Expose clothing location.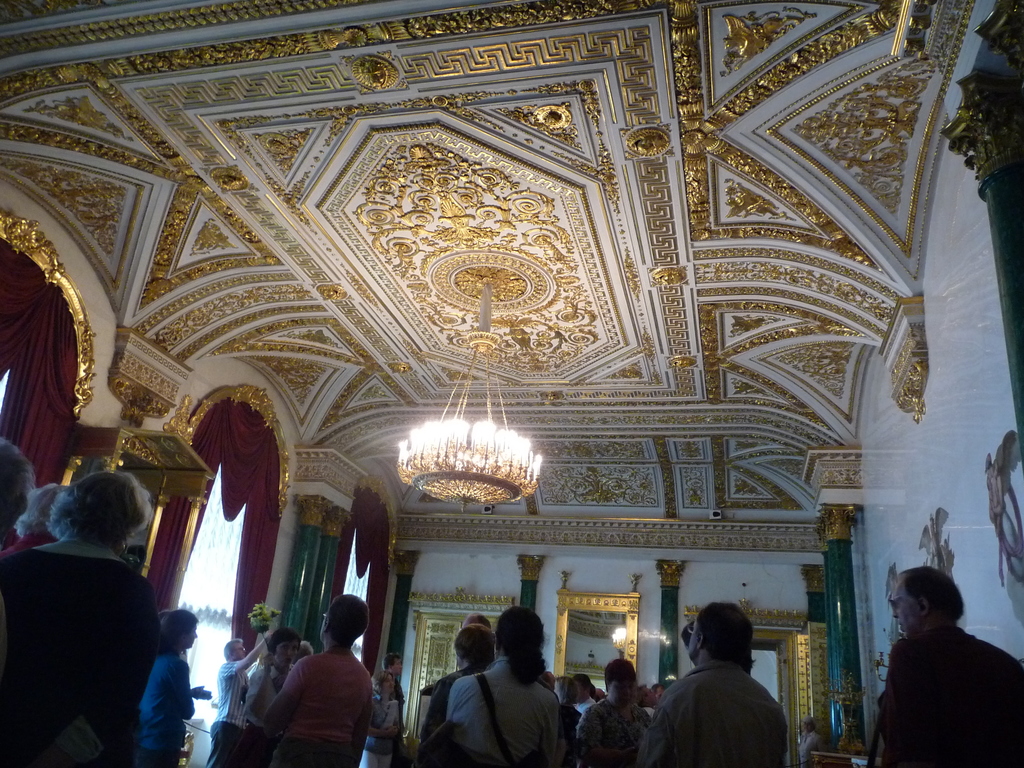
Exposed at l=248, t=661, r=296, b=767.
